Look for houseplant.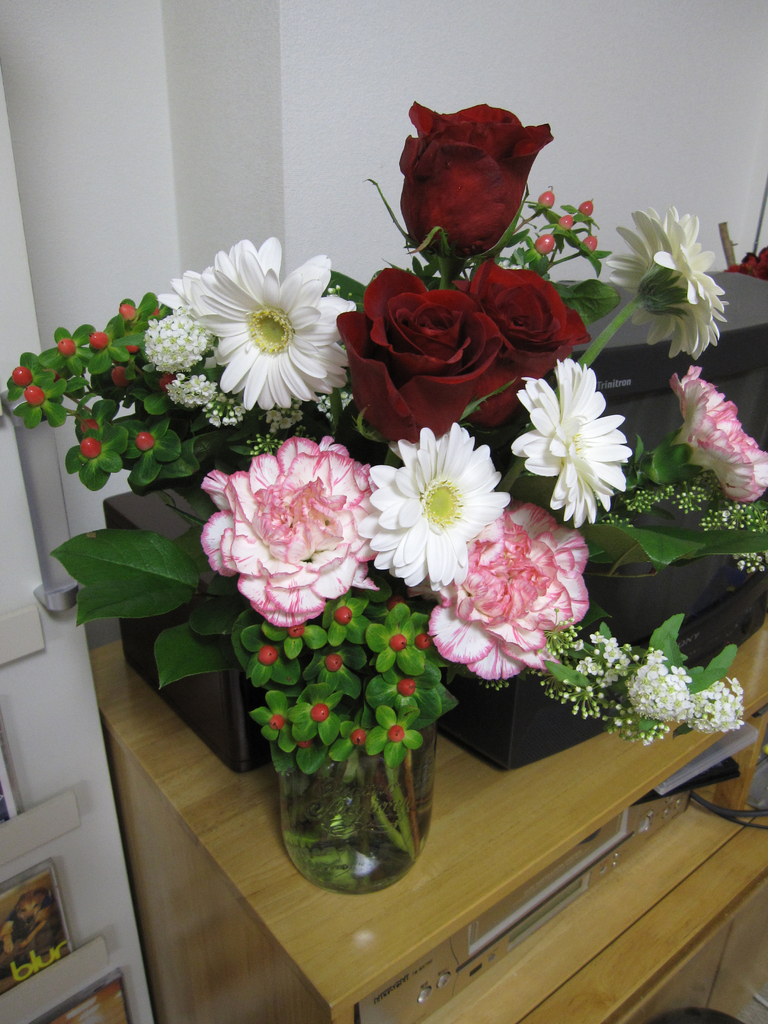
Found: [0,106,767,760].
